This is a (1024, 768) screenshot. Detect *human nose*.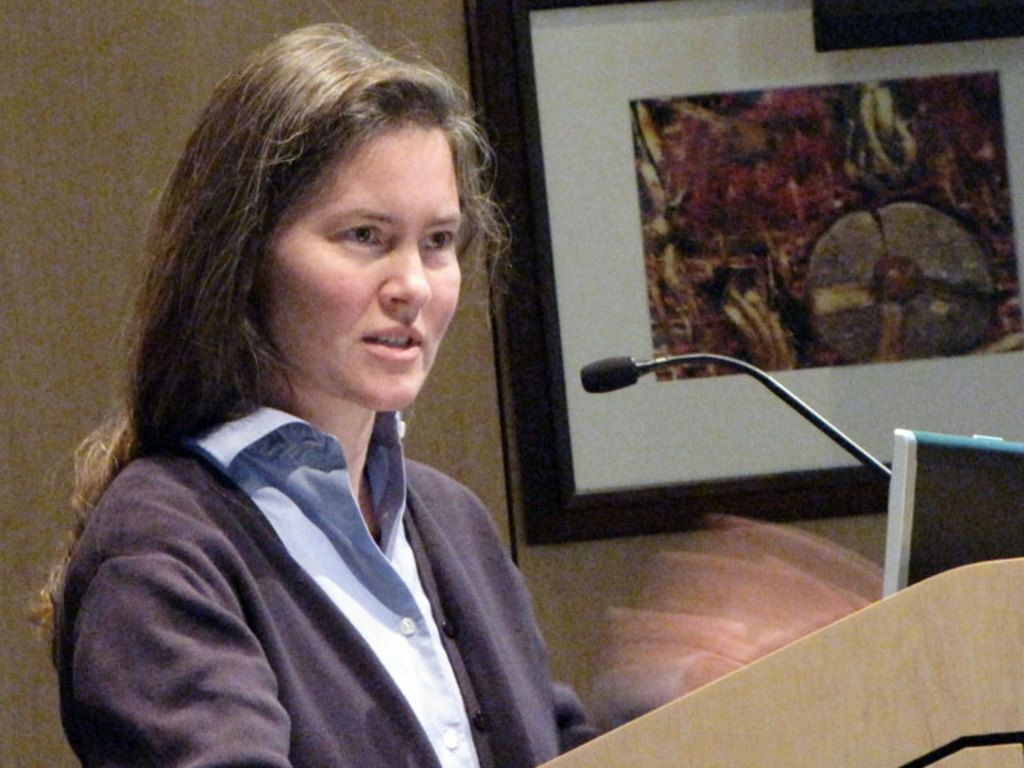
[378,237,433,312].
